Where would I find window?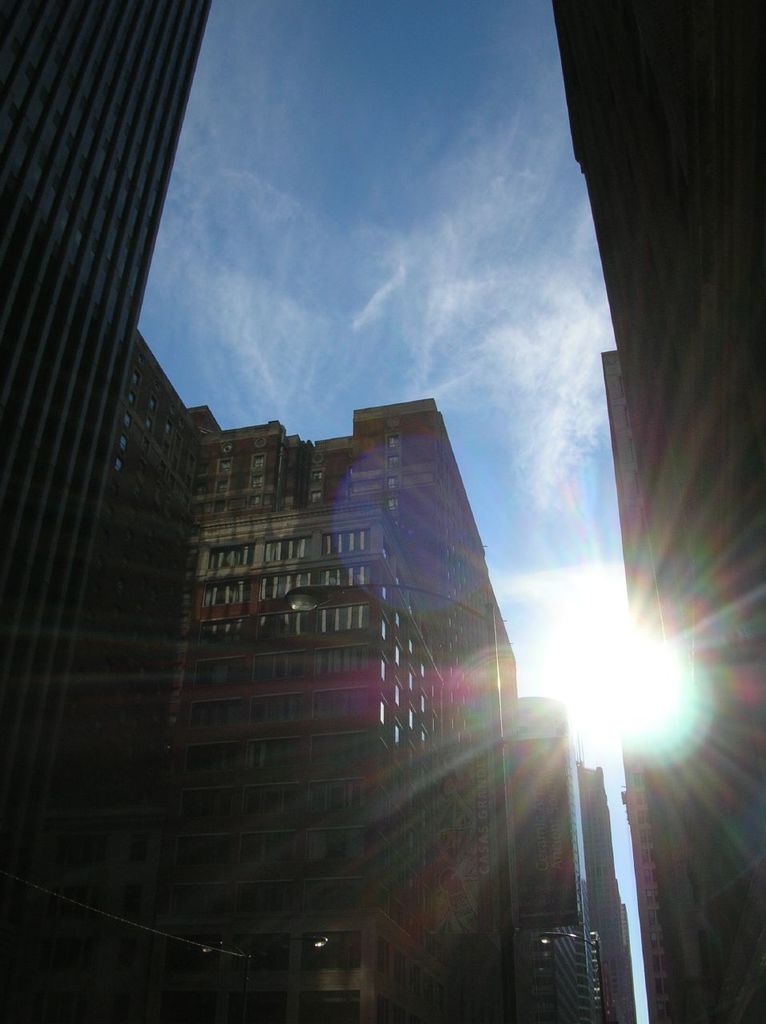
At (319,562,369,594).
